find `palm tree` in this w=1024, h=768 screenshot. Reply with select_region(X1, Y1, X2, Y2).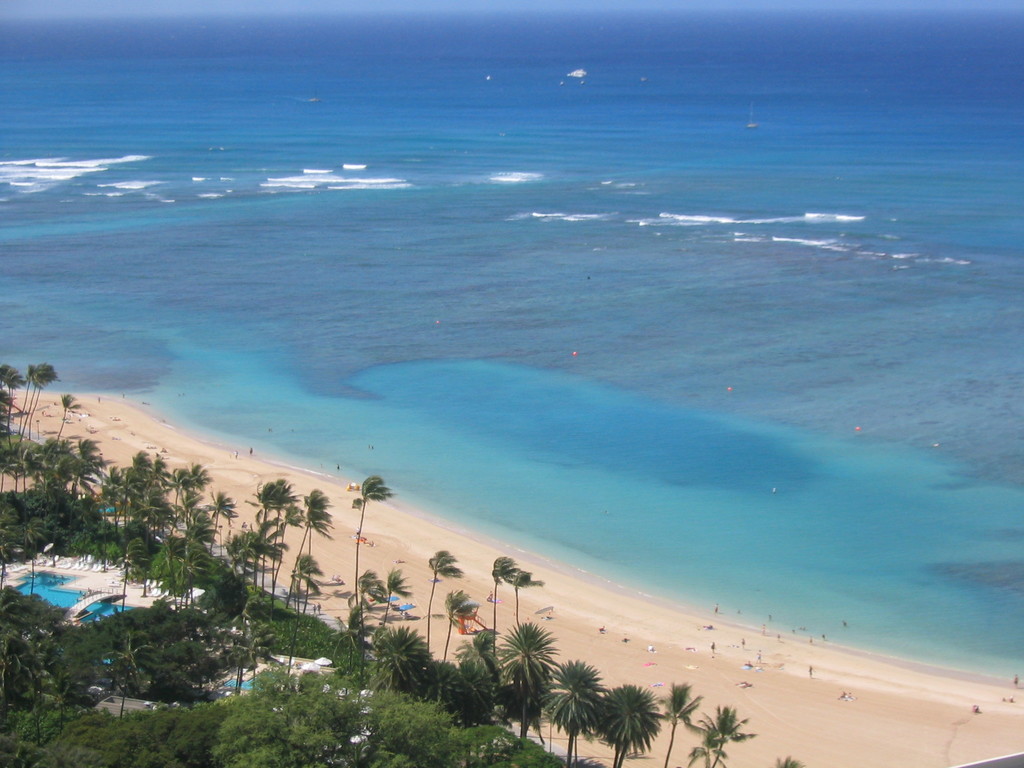
select_region(36, 387, 72, 481).
